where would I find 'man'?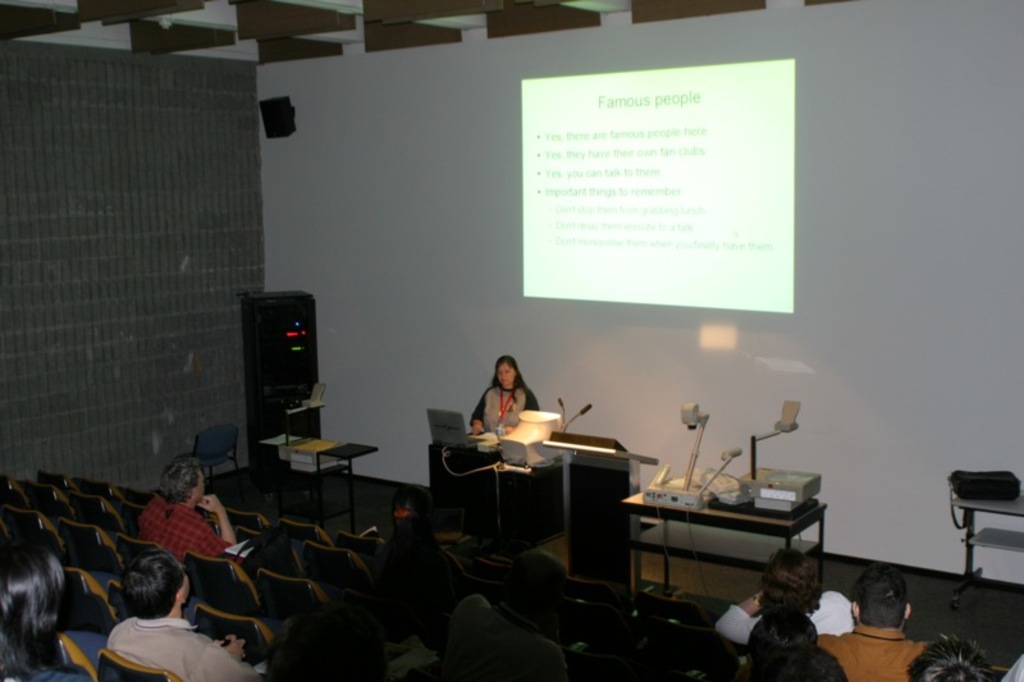
At box=[714, 555, 858, 641].
